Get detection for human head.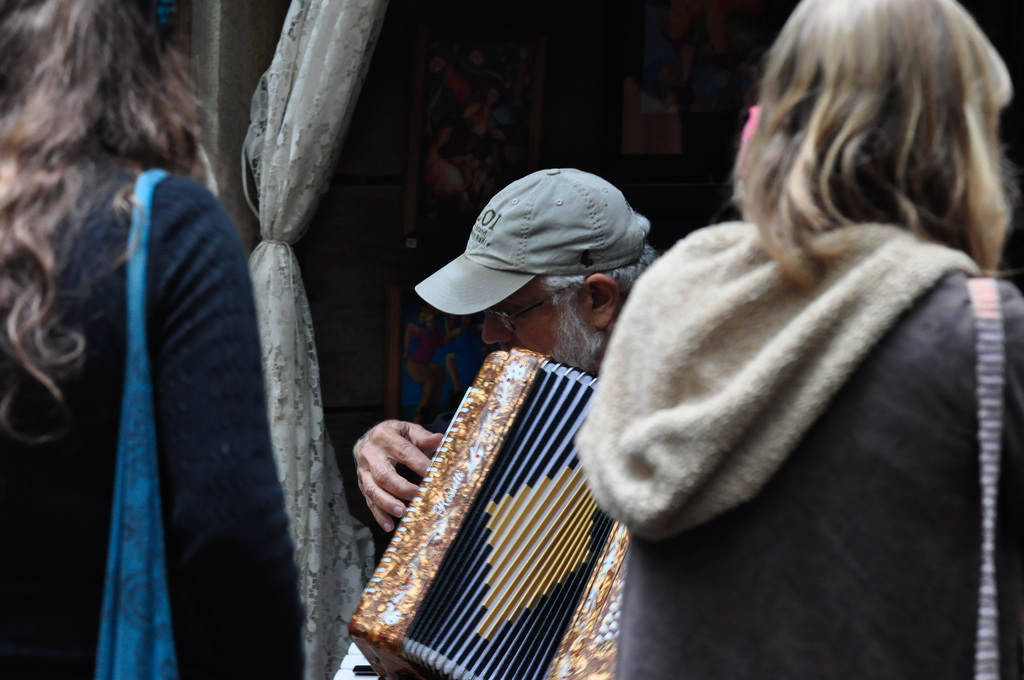
Detection: bbox=(715, 3, 1012, 300).
